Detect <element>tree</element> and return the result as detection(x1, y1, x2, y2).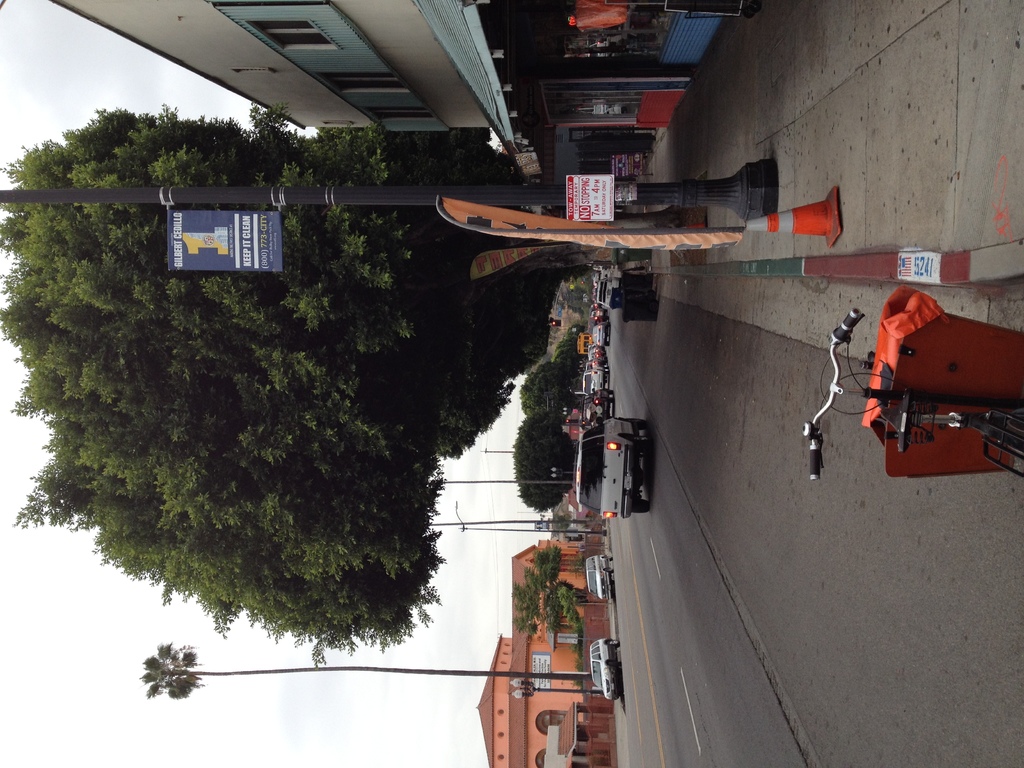
detection(513, 408, 577, 511).
